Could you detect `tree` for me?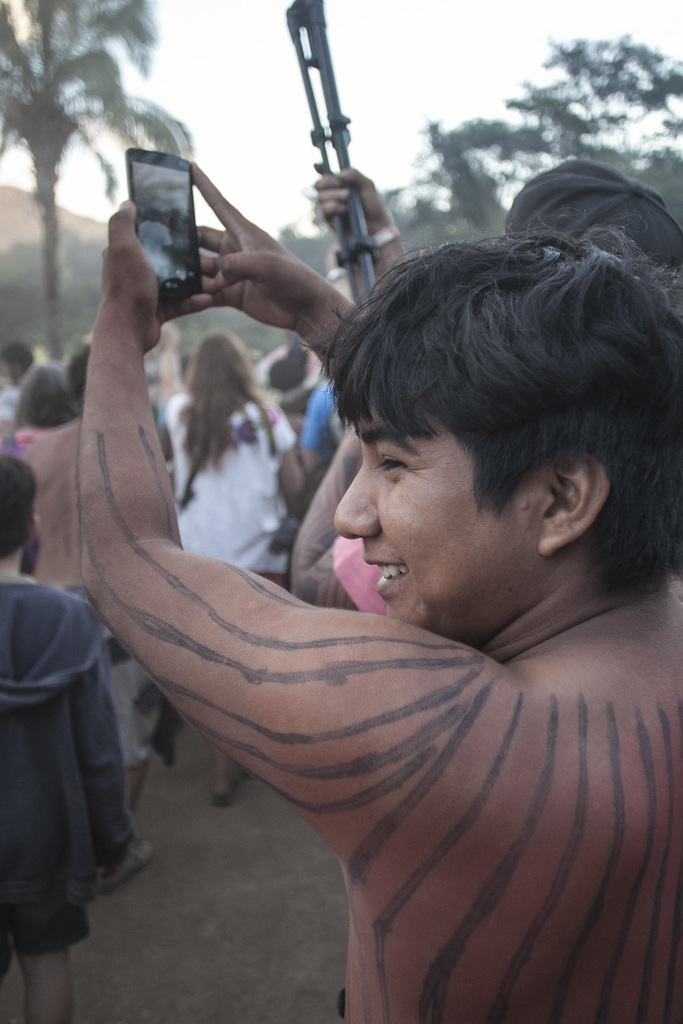
Detection result: left=0, top=0, right=181, bottom=369.
